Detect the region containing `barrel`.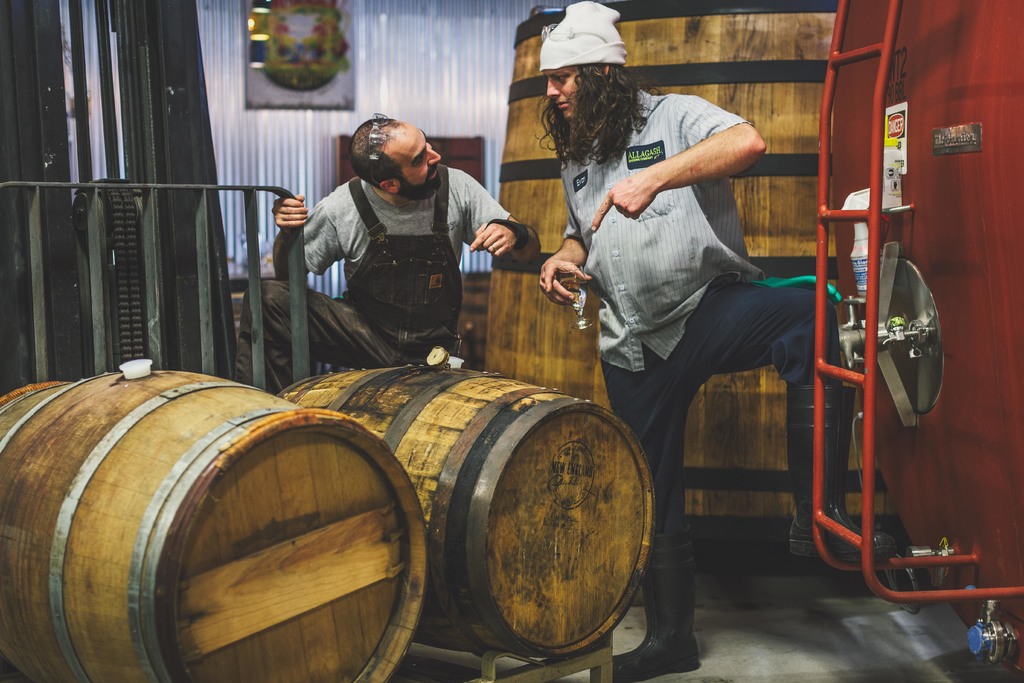
select_region(279, 358, 655, 656).
